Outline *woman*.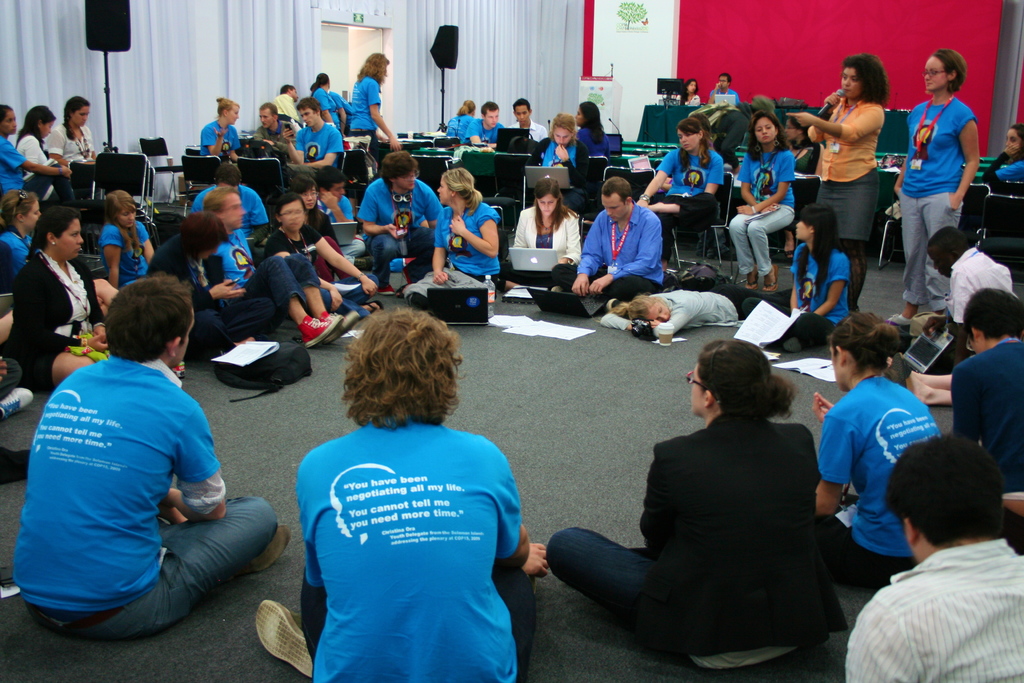
Outline: bbox=(255, 190, 388, 324).
